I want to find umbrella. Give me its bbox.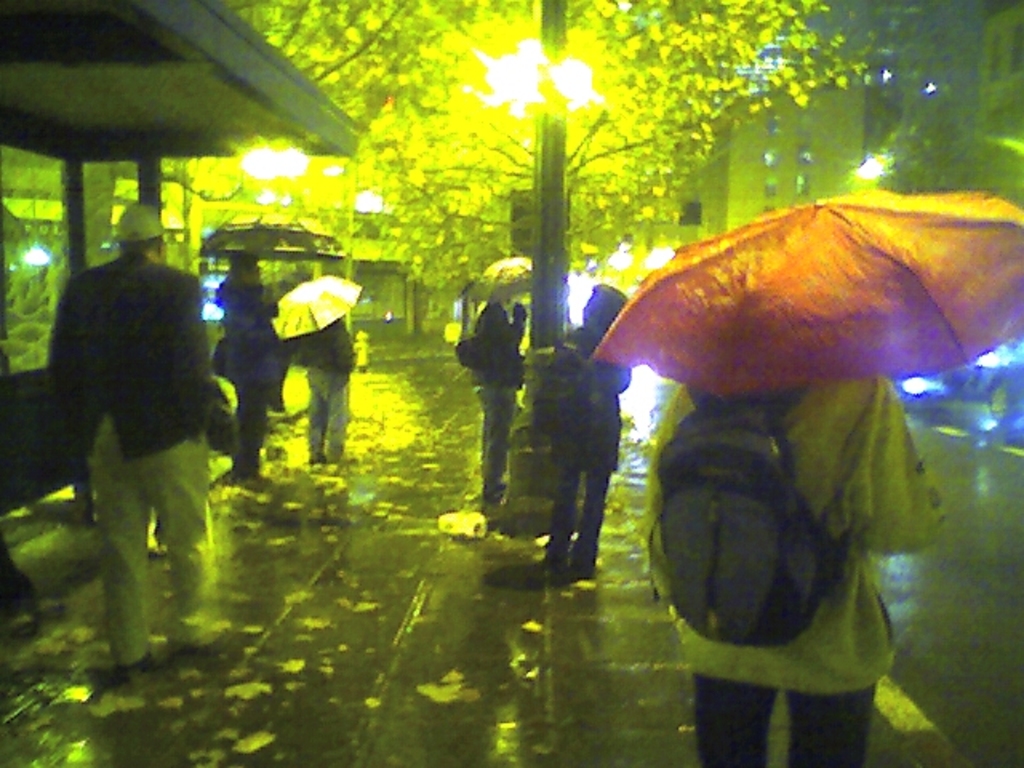
bbox(275, 275, 365, 344).
